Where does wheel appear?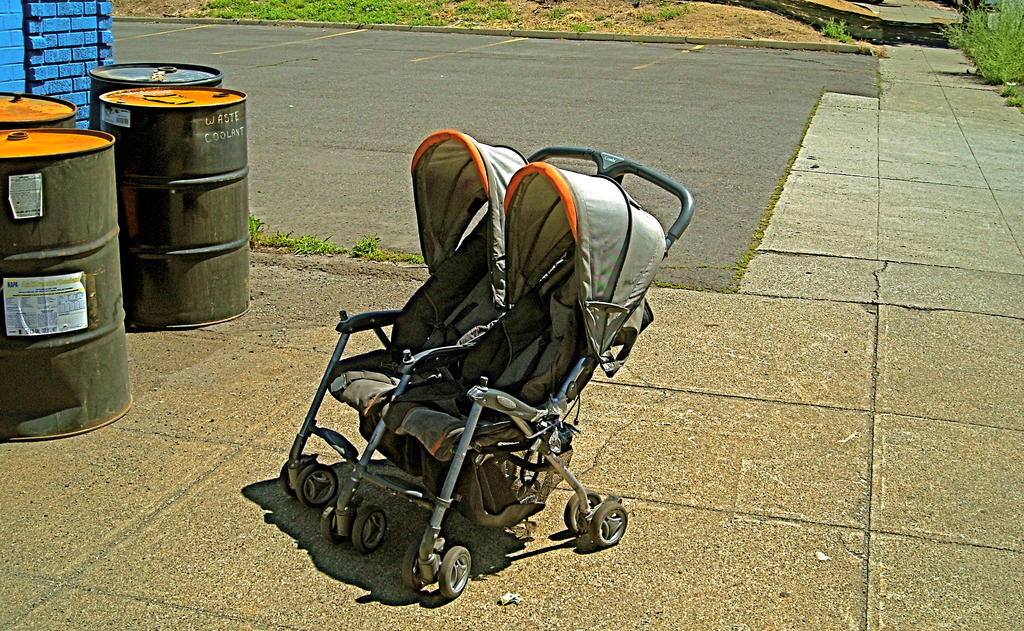
Appears at region(564, 489, 602, 534).
